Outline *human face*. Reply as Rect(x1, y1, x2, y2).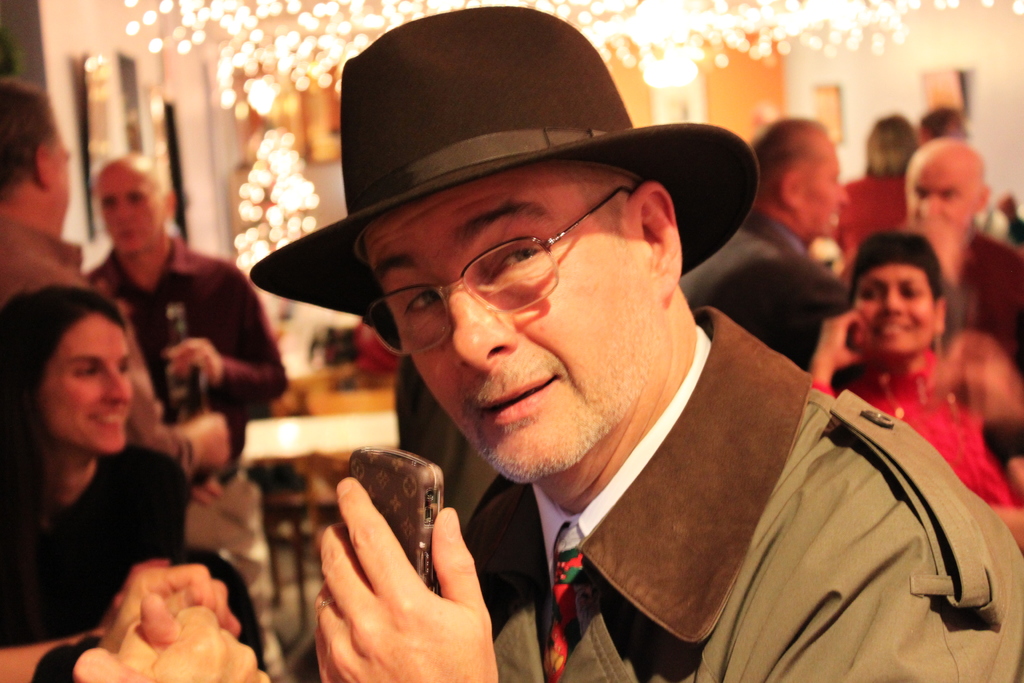
Rect(40, 313, 135, 454).
